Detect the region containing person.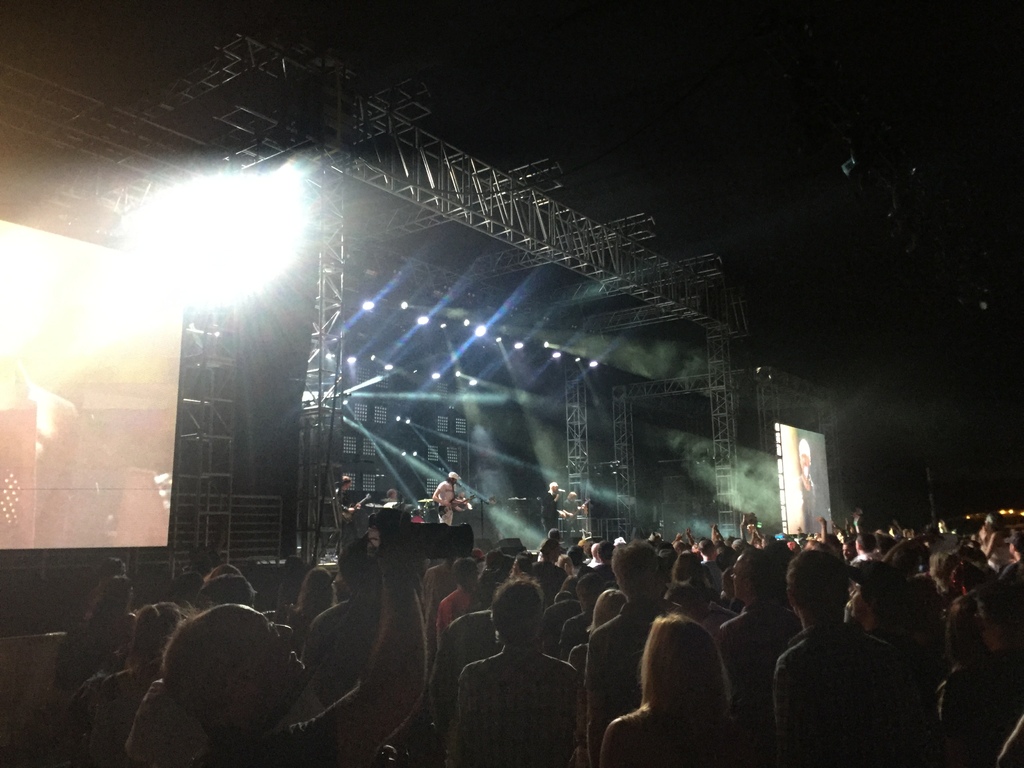
<box>775,574,918,766</box>.
